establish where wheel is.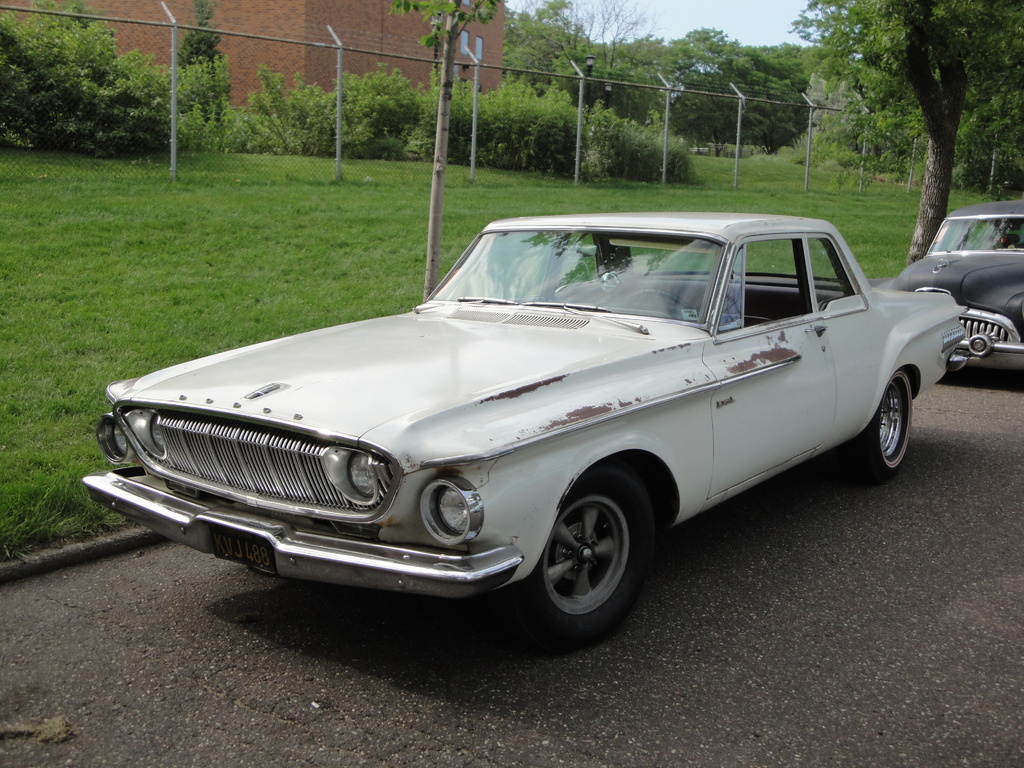
Established at [left=524, top=464, right=657, bottom=650].
